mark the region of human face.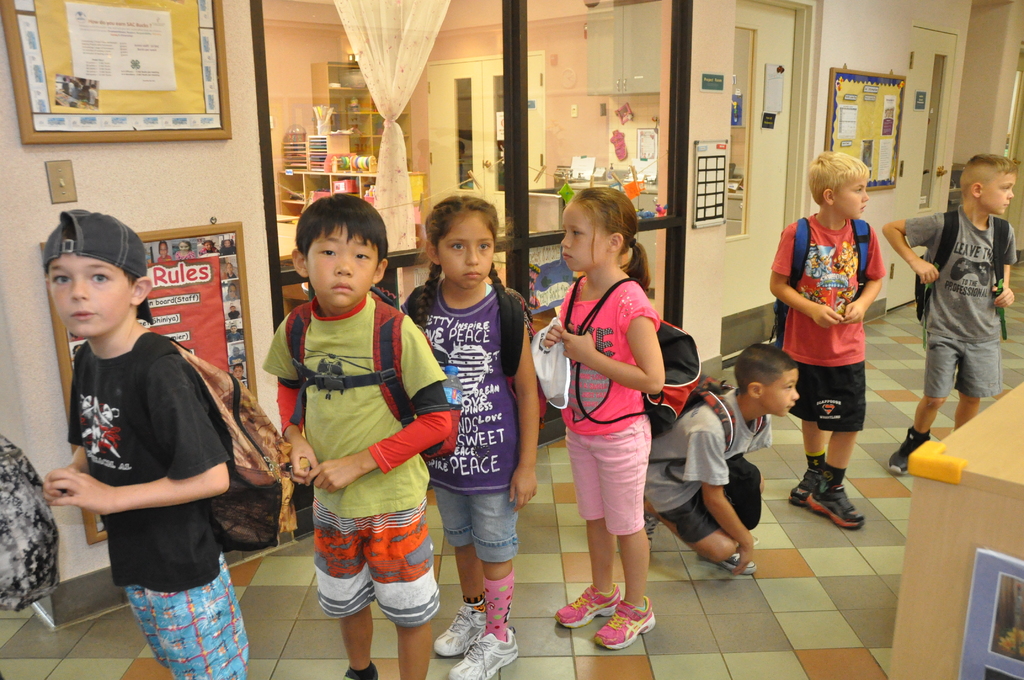
Region: BBox(833, 176, 870, 219).
